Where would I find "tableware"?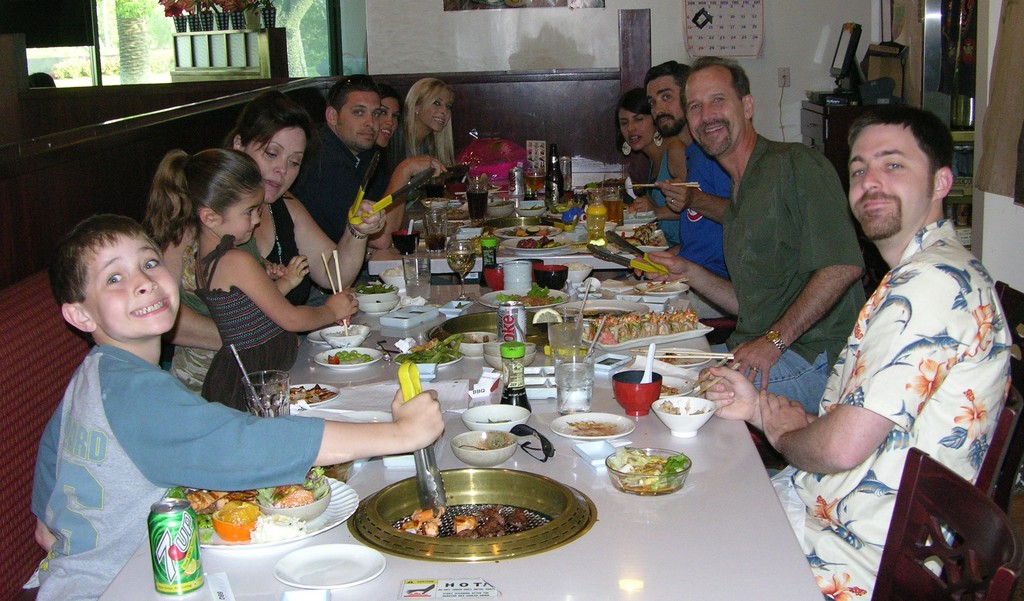
At left=504, top=234, right=572, bottom=256.
